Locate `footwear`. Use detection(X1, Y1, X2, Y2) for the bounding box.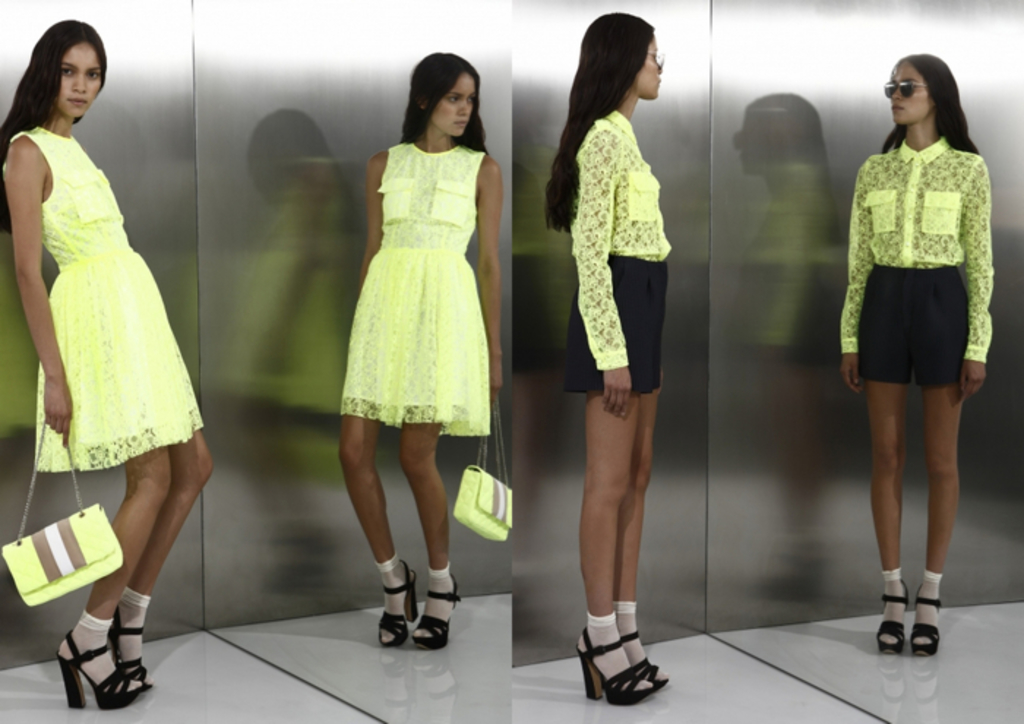
detection(572, 623, 651, 708).
